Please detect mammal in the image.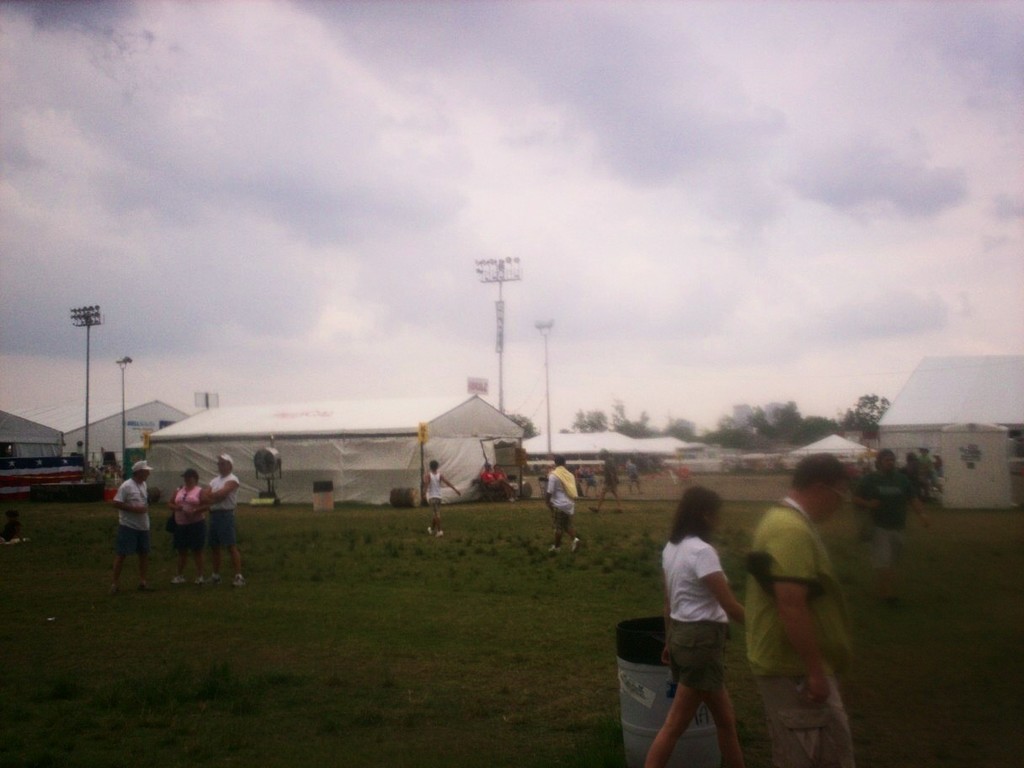
485/461/519/499.
